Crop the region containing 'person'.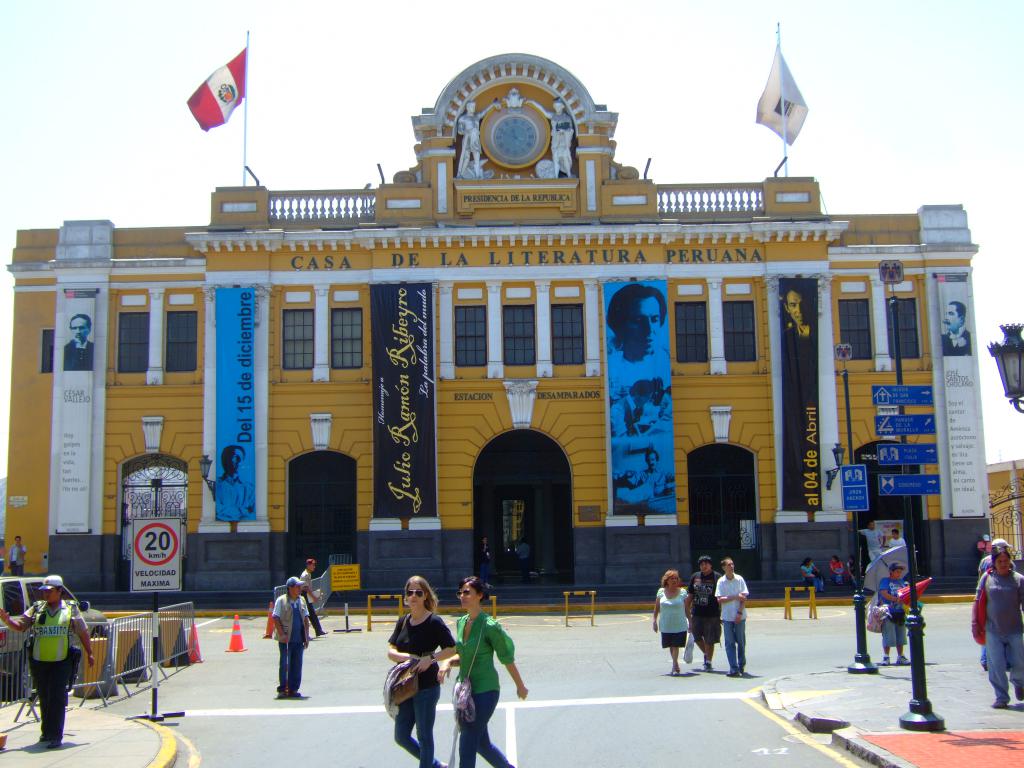
Crop region: x1=652, y1=566, x2=690, y2=676.
